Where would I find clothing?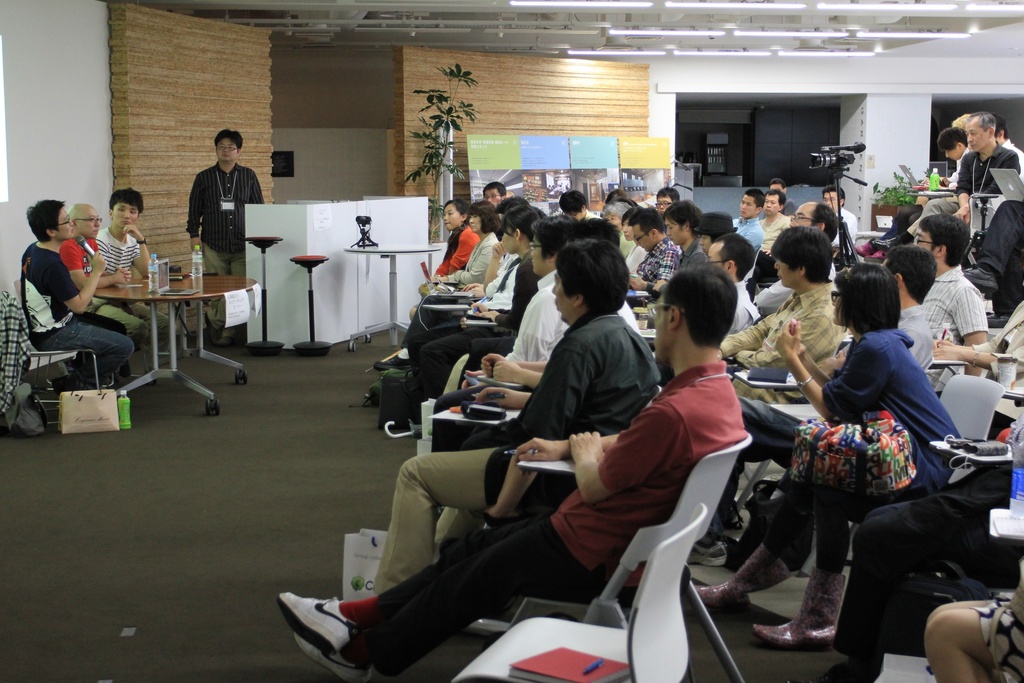
At (486, 314, 664, 504).
